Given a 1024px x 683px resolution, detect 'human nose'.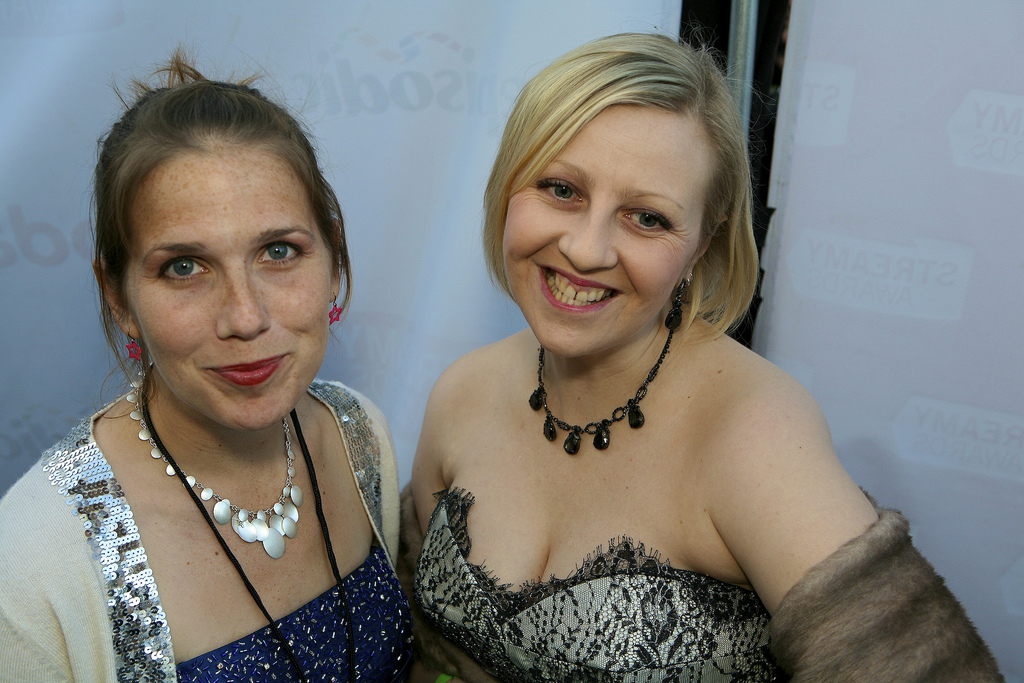
557/192/617/272.
